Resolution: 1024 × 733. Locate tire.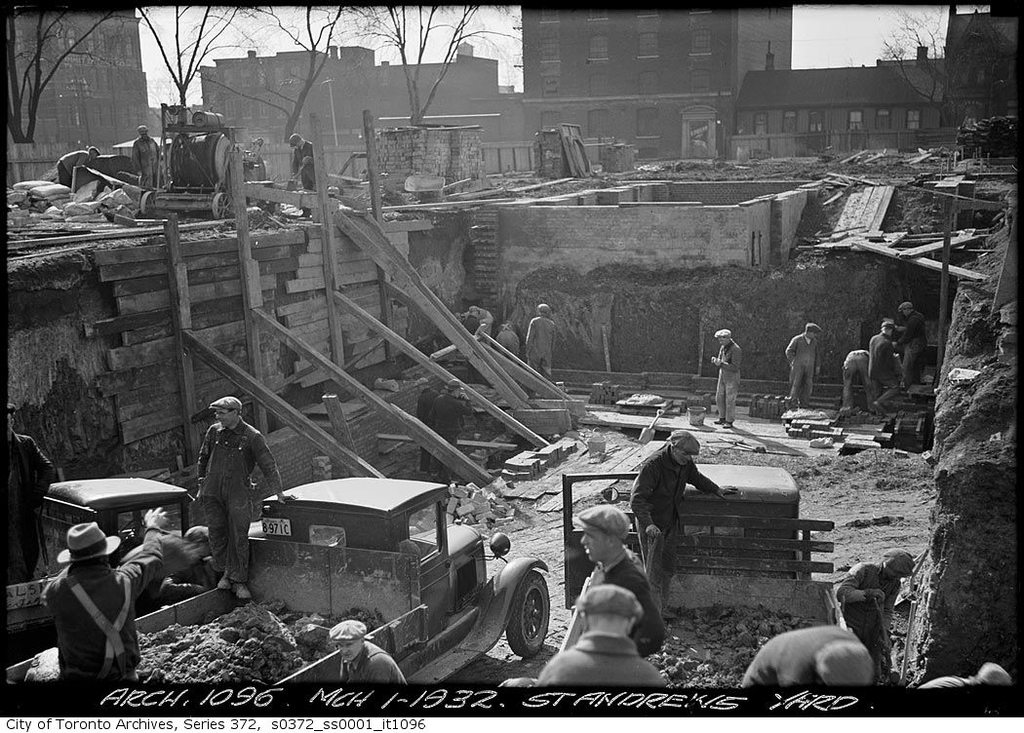
[left=245, top=523, right=266, bottom=542].
